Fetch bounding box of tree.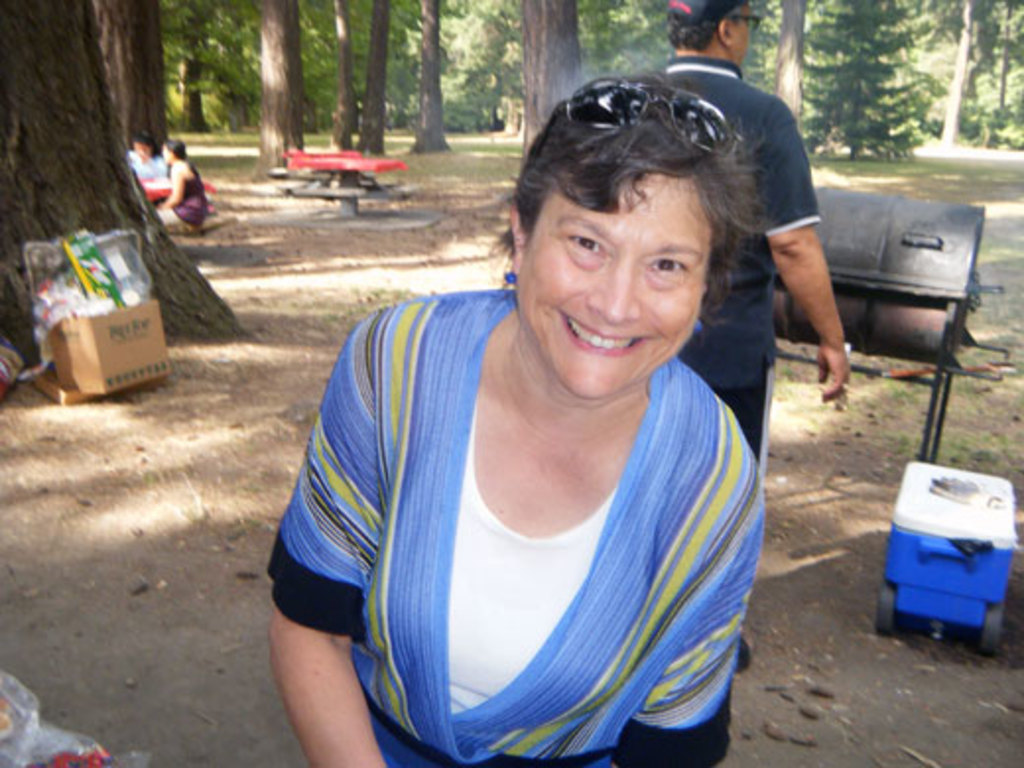
Bbox: l=805, t=0, r=939, b=154.
